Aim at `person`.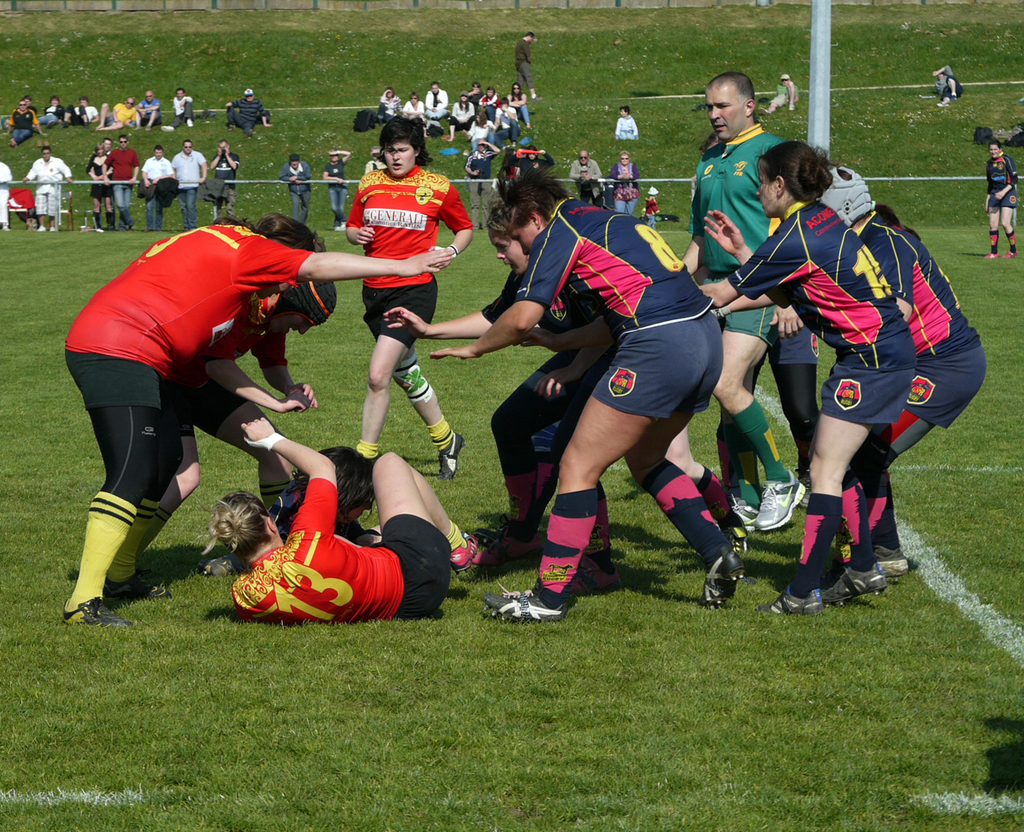
Aimed at 10/98/46/147.
